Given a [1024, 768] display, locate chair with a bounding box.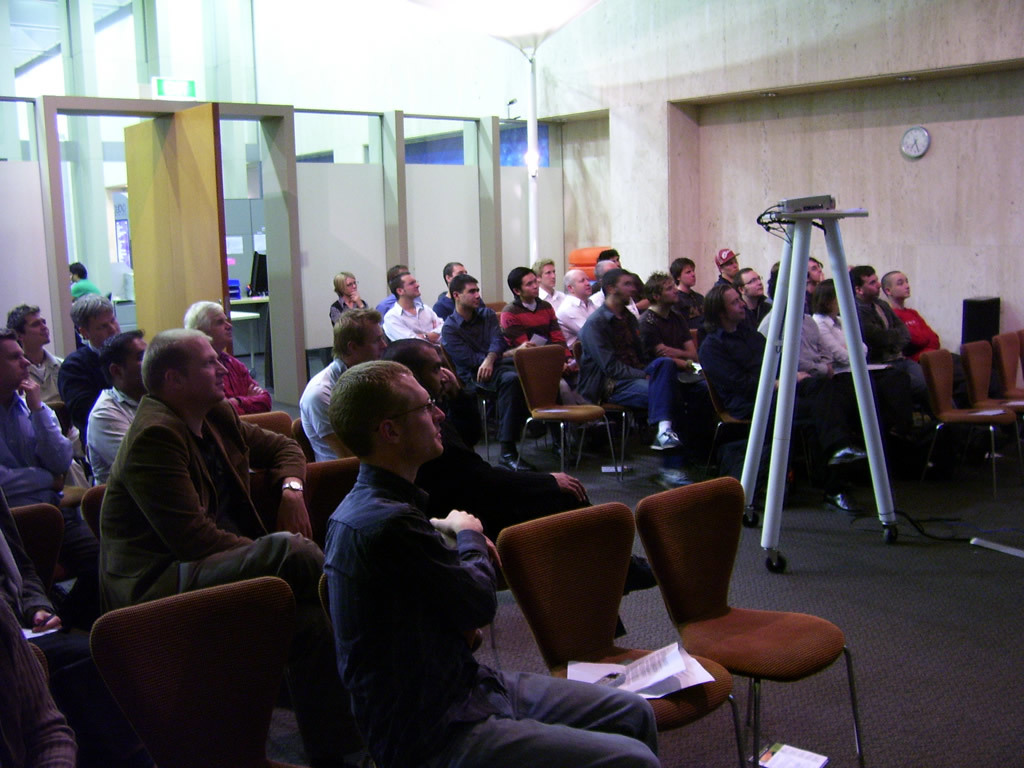
Located: left=957, top=340, right=1023, bottom=474.
